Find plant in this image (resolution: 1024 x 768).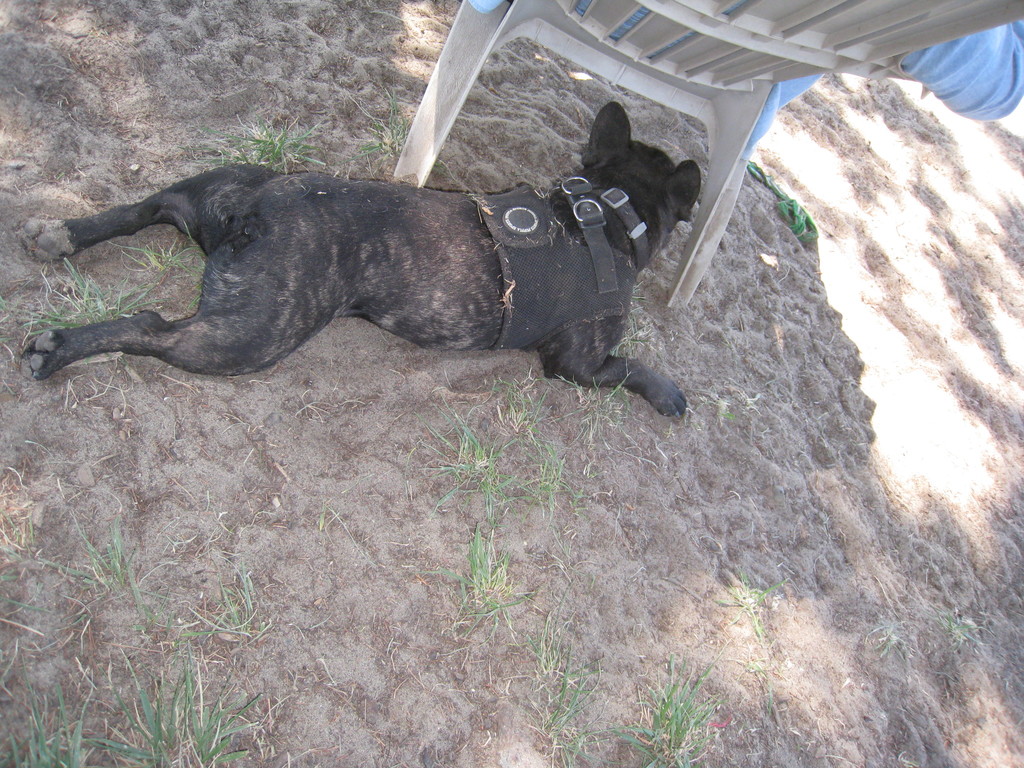
[718,564,780,643].
